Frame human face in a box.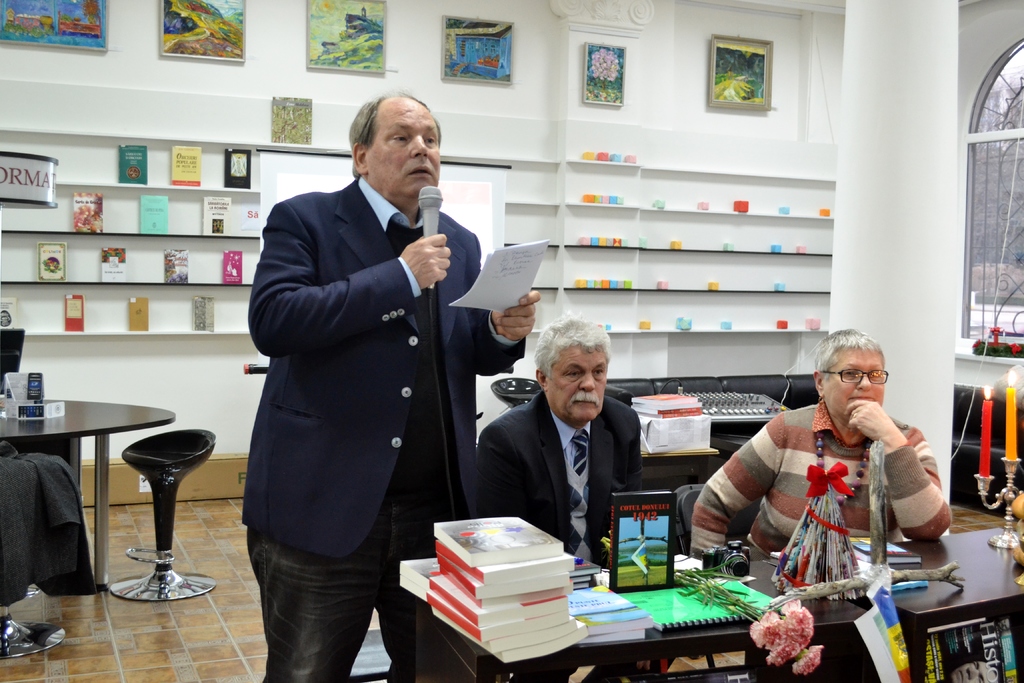
371,97,444,195.
